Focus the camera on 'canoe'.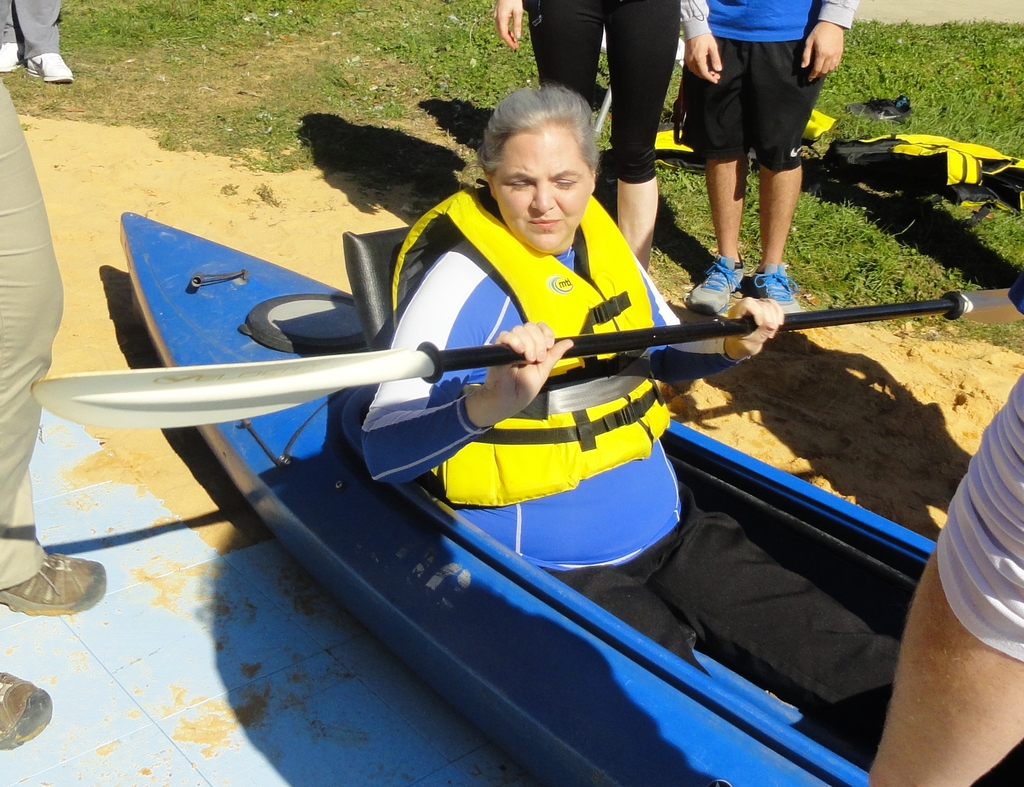
Focus region: 104,215,1003,735.
